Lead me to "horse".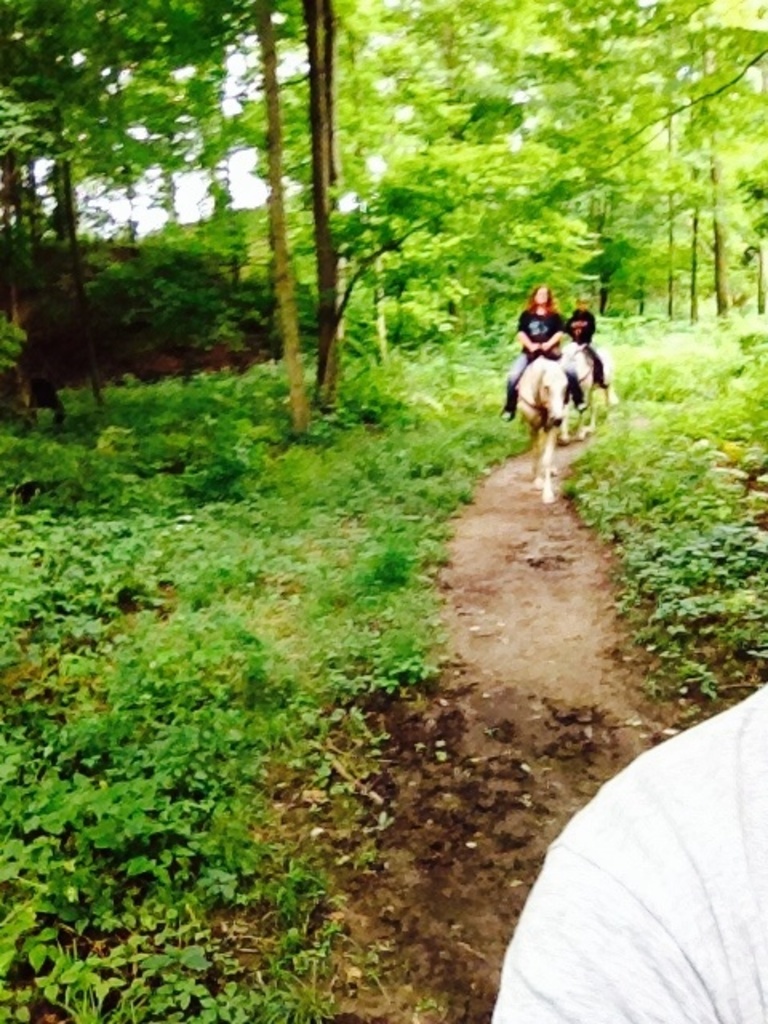
Lead to 557/338/621/443.
